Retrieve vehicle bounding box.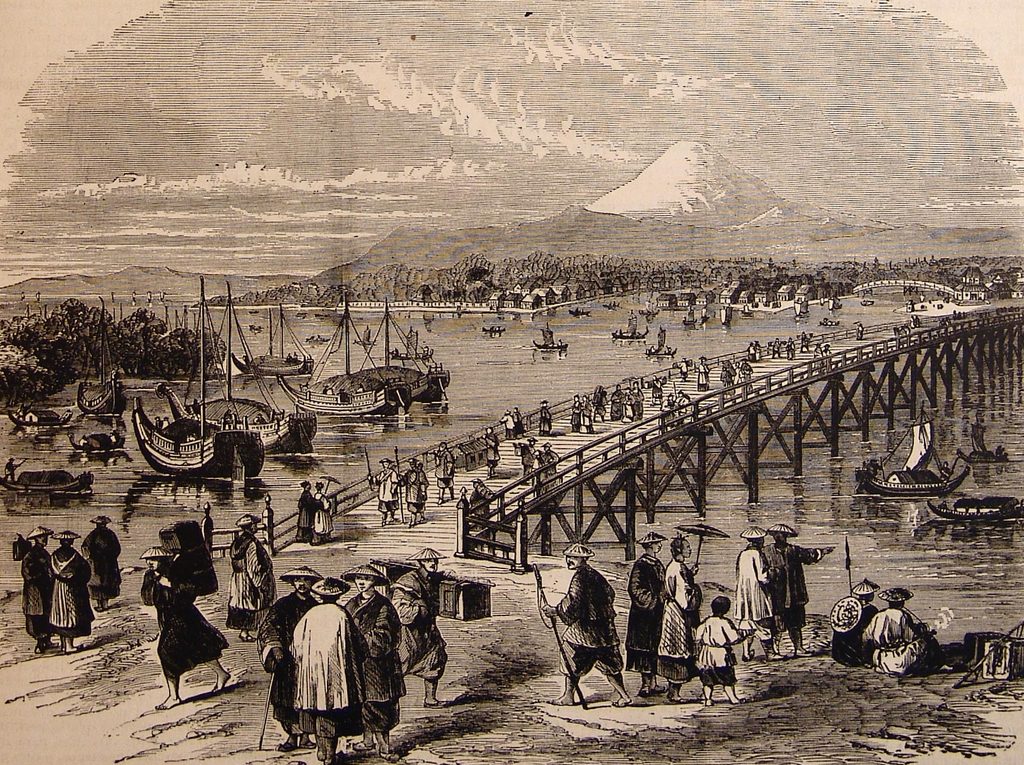
Bounding box: rect(532, 323, 572, 350).
